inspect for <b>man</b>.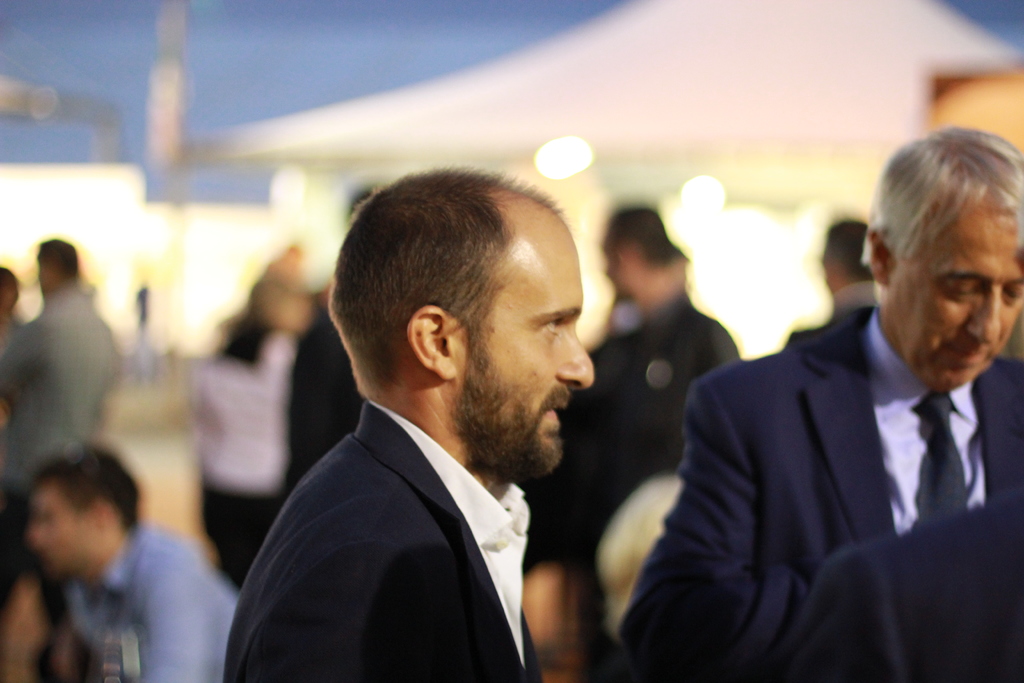
Inspection: {"x1": 788, "y1": 486, "x2": 1023, "y2": 682}.
